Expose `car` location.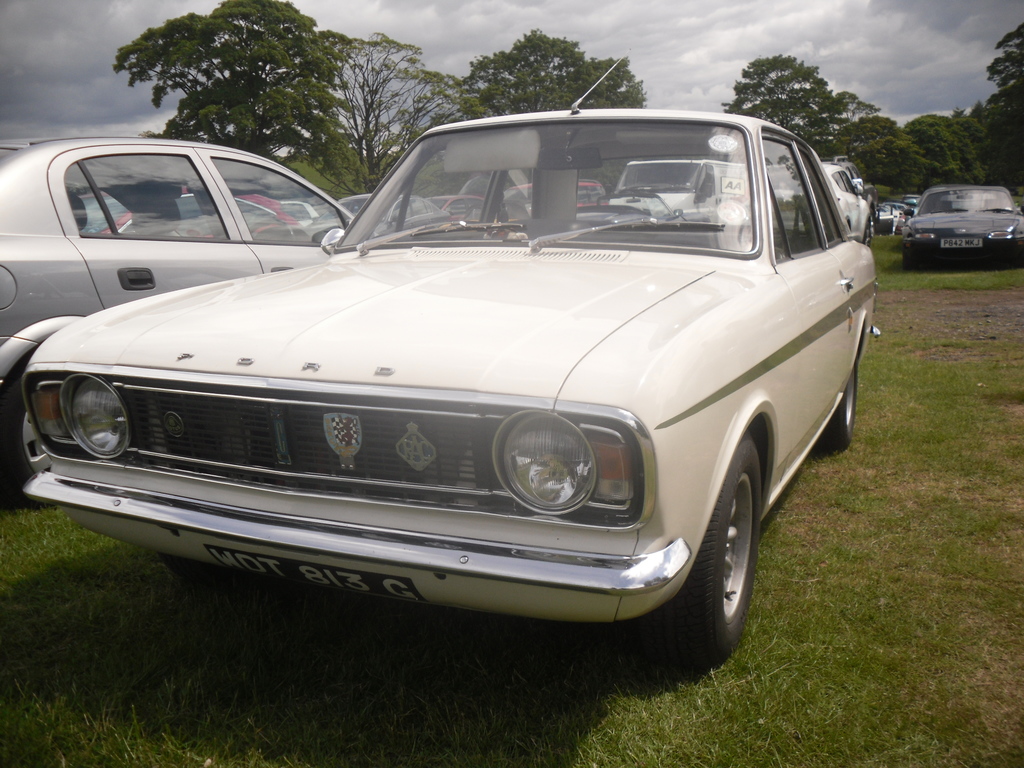
Exposed at pyautogui.locateOnScreen(70, 193, 303, 243).
